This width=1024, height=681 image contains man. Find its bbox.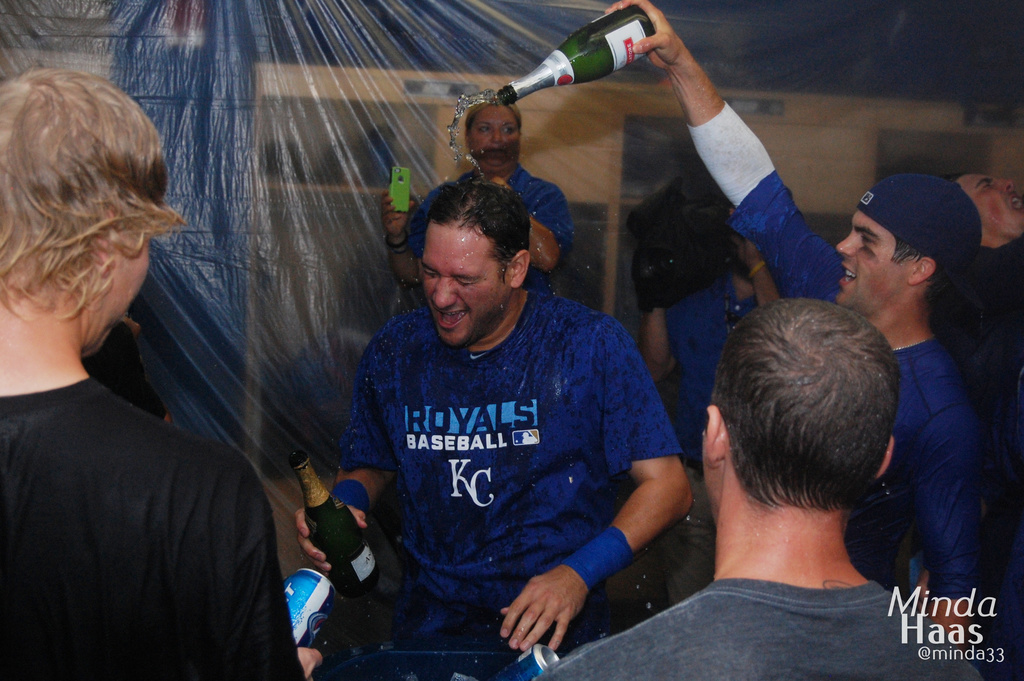
bbox(938, 172, 1023, 509).
